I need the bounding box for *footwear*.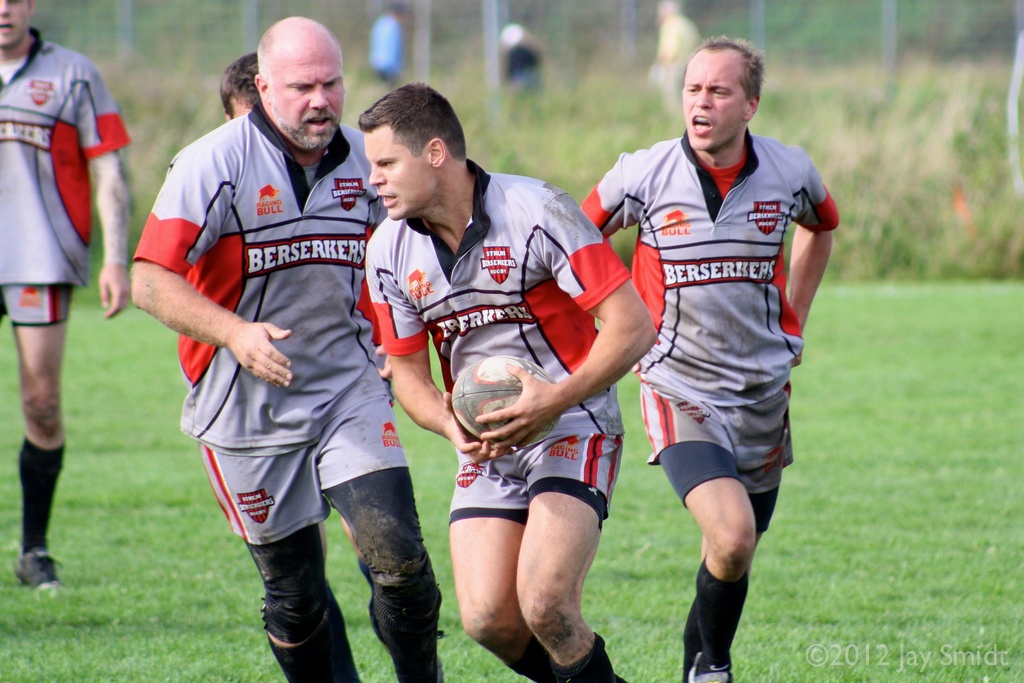
Here it is: bbox(15, 552, 69, 592).
